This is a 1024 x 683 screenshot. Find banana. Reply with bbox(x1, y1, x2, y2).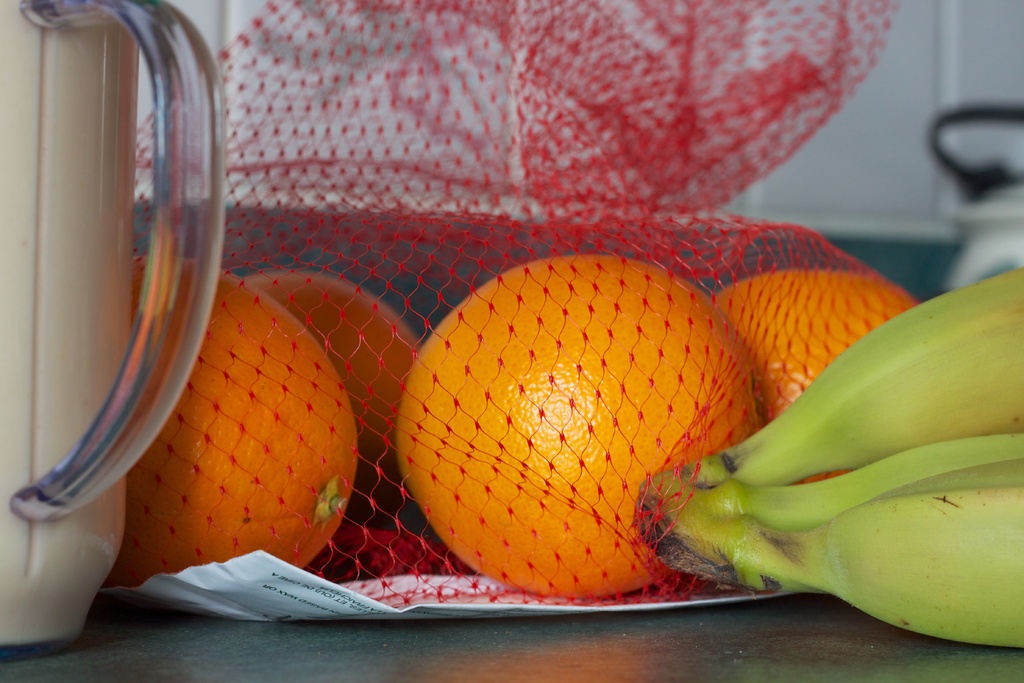
bbox(723, 431, 1023, 534).
